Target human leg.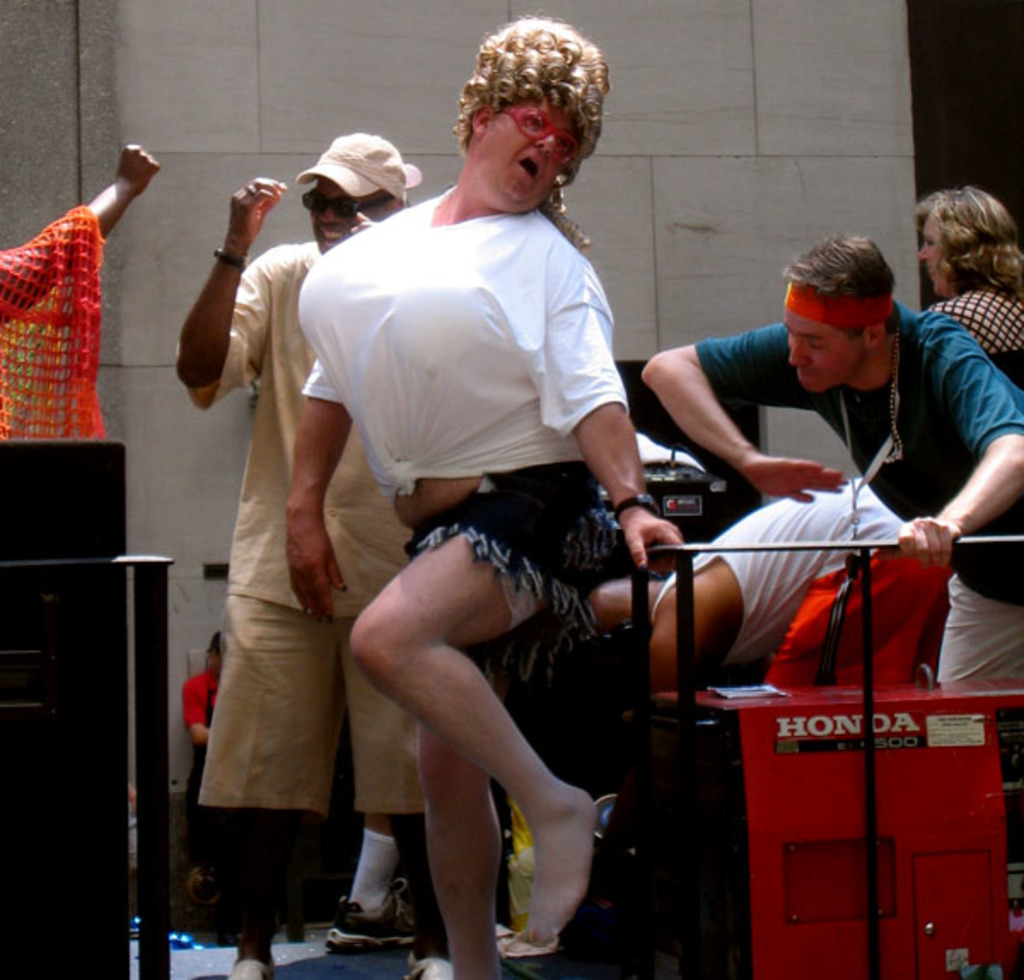
Target region: (415,623,548,978).
